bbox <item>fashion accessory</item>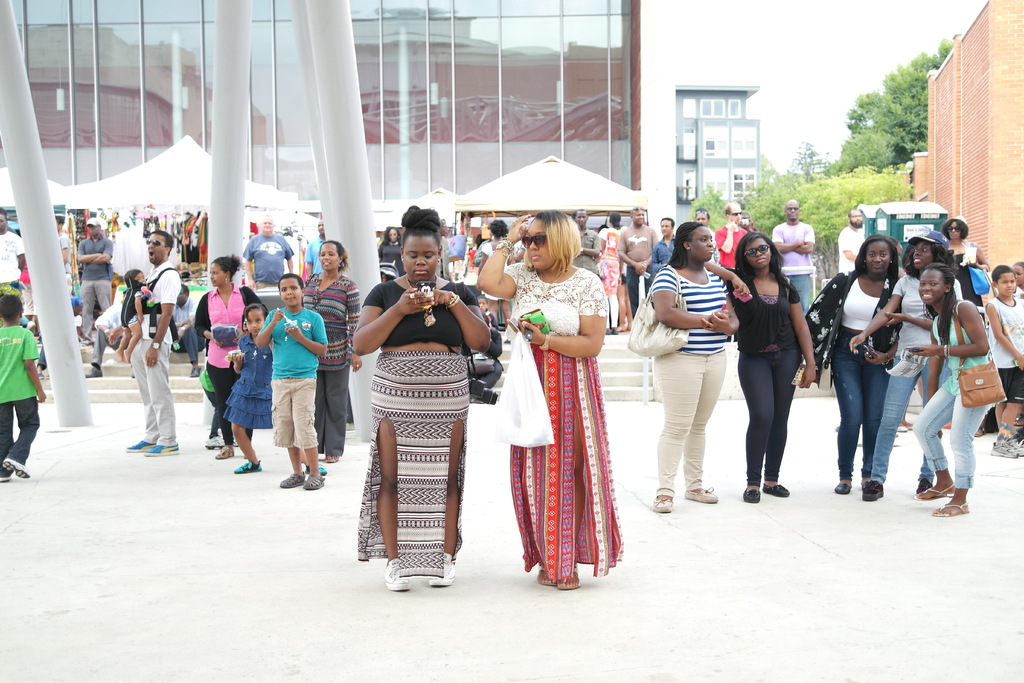
{"x1": 241, "y1": 303, "x2": 266, "y2": 320}
